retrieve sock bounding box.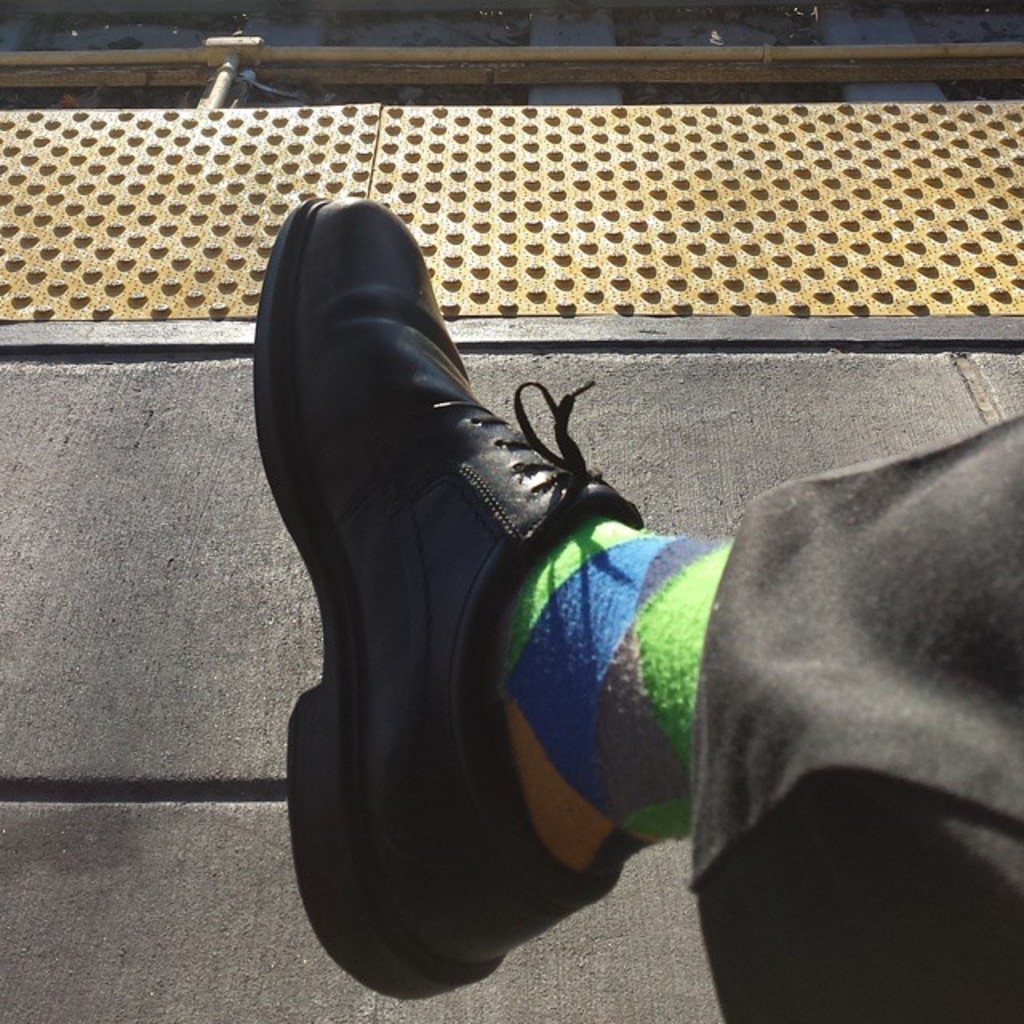
Bounding box: select_region(482, 506, 747, 882).
